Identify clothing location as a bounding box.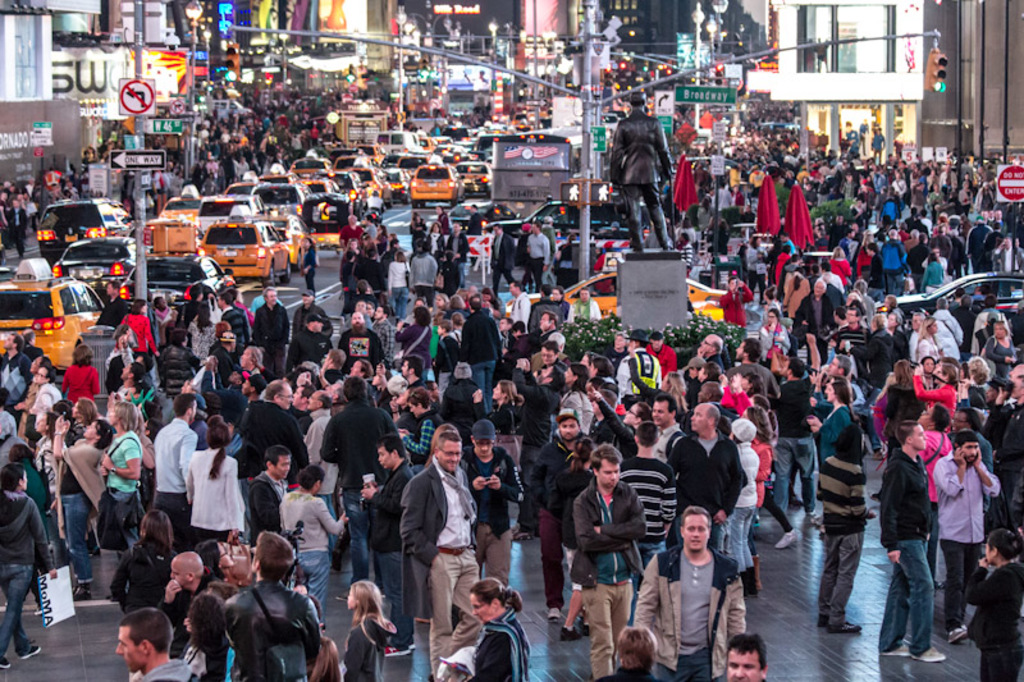
618:452:677:562.
